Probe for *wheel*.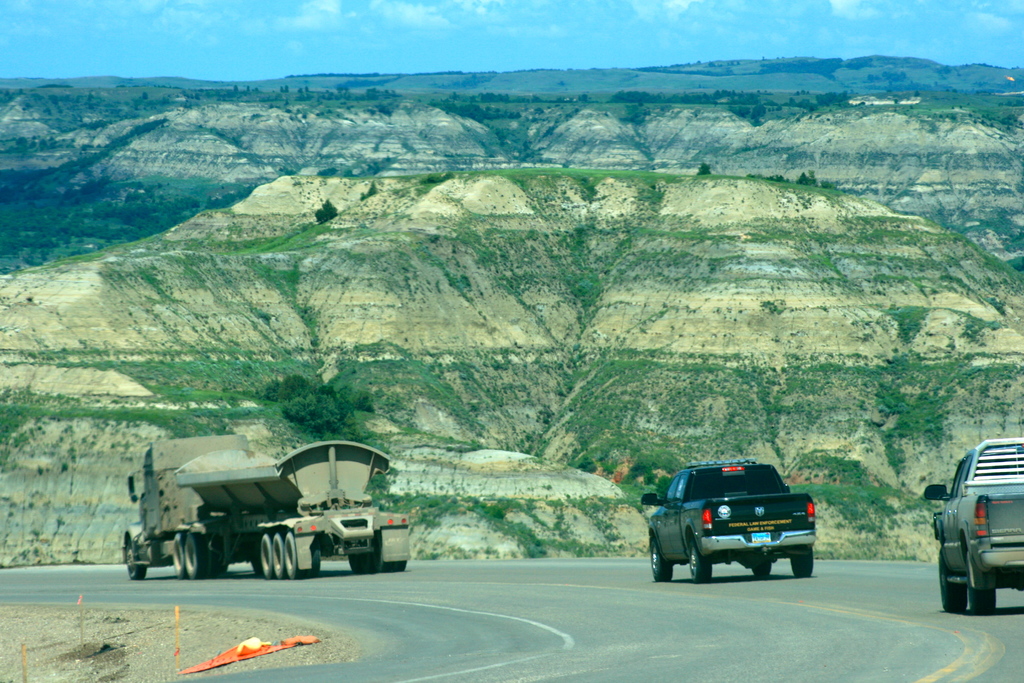
Probe result: pyautogui.locateOnScreen(970, 551, 998, 614).
